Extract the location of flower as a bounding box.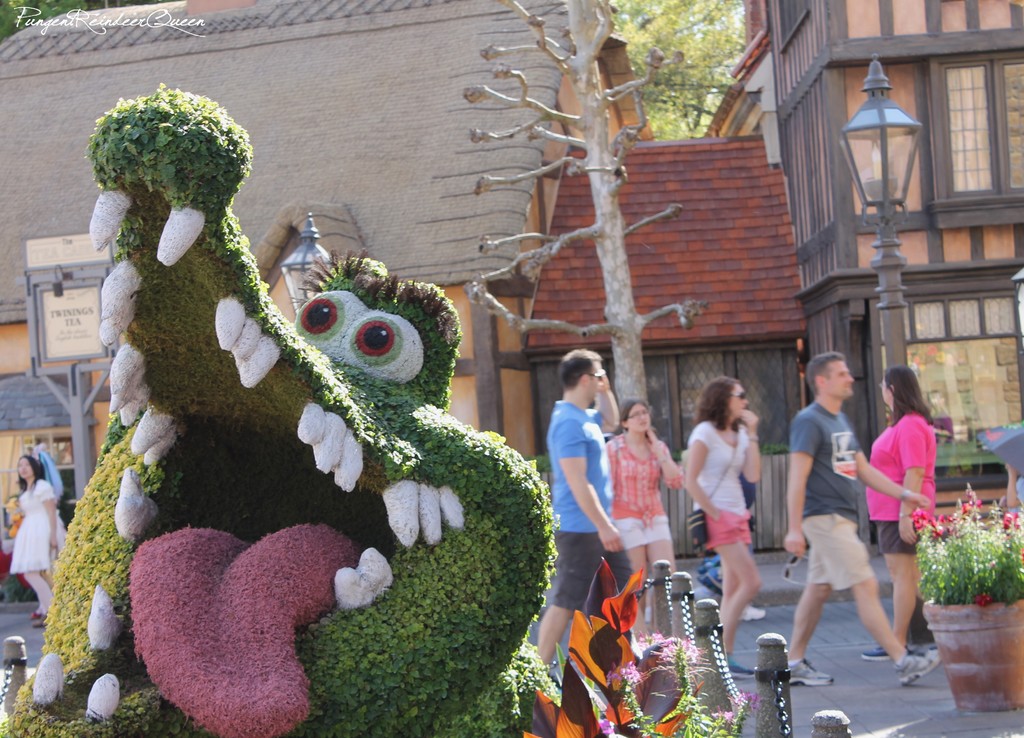
bbox=(978, 594, 992, 607).
